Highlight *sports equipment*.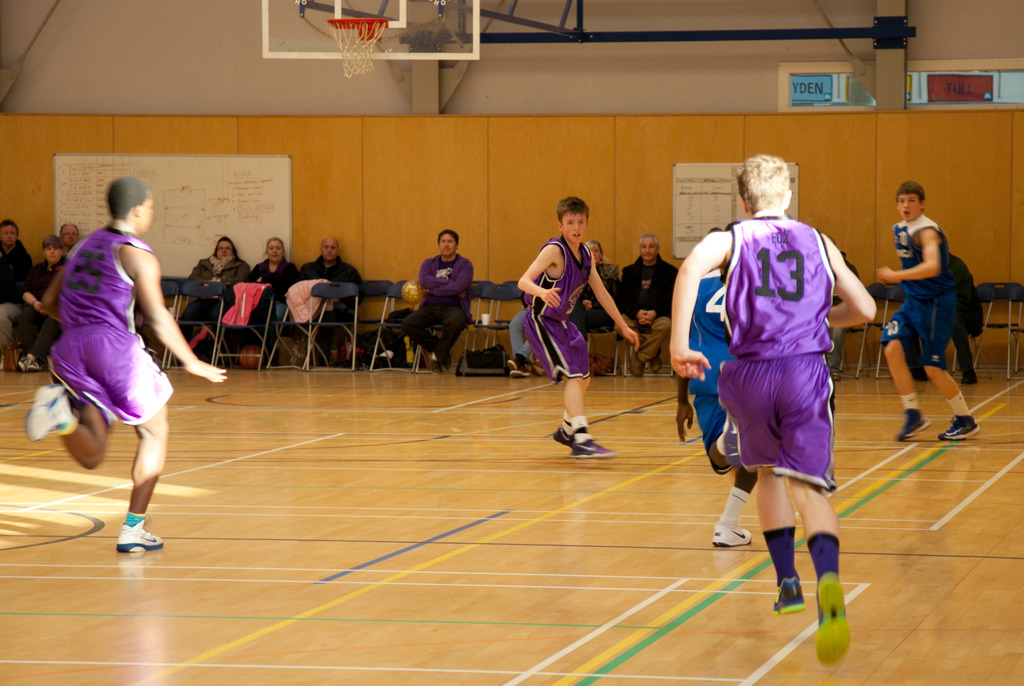
Highlighted region: {"x1": 771, "y1": 573, "x2": 806, "y2": 618}.
